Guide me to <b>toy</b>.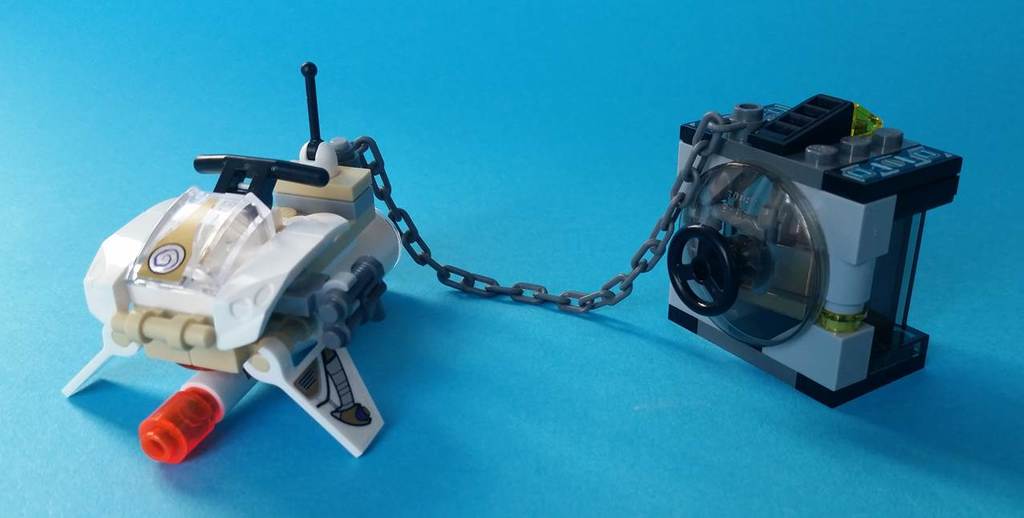
Guidance: [670,104,969,400].
